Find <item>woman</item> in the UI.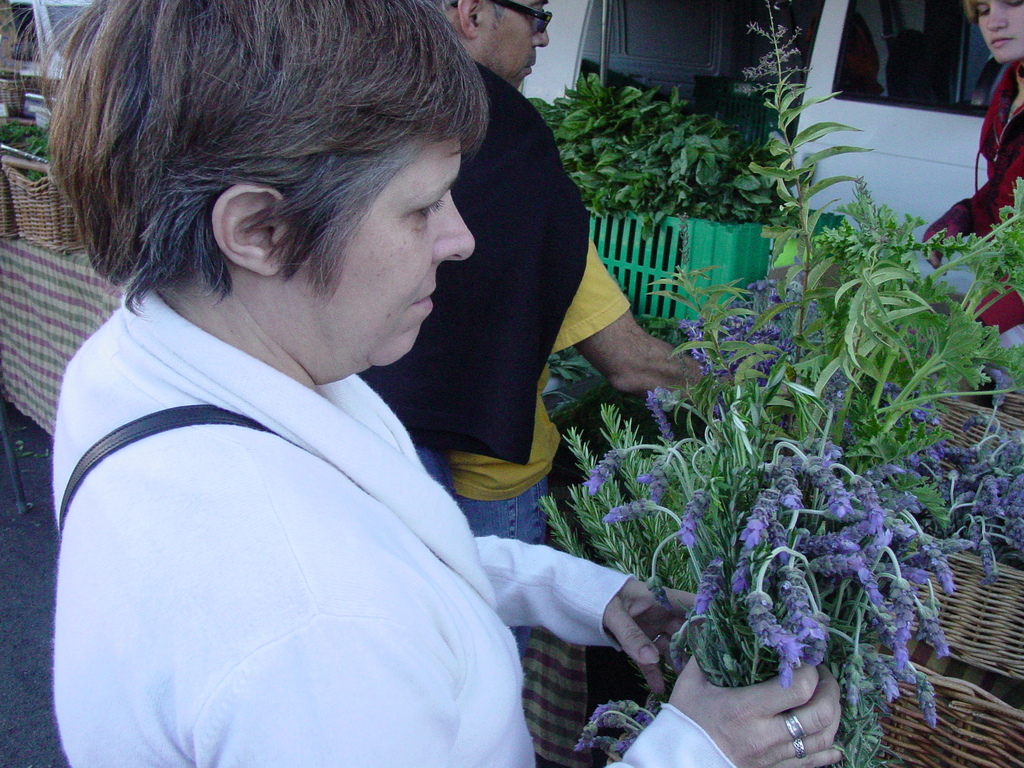
UI element at Rect(922, 0, 1023, 371).
